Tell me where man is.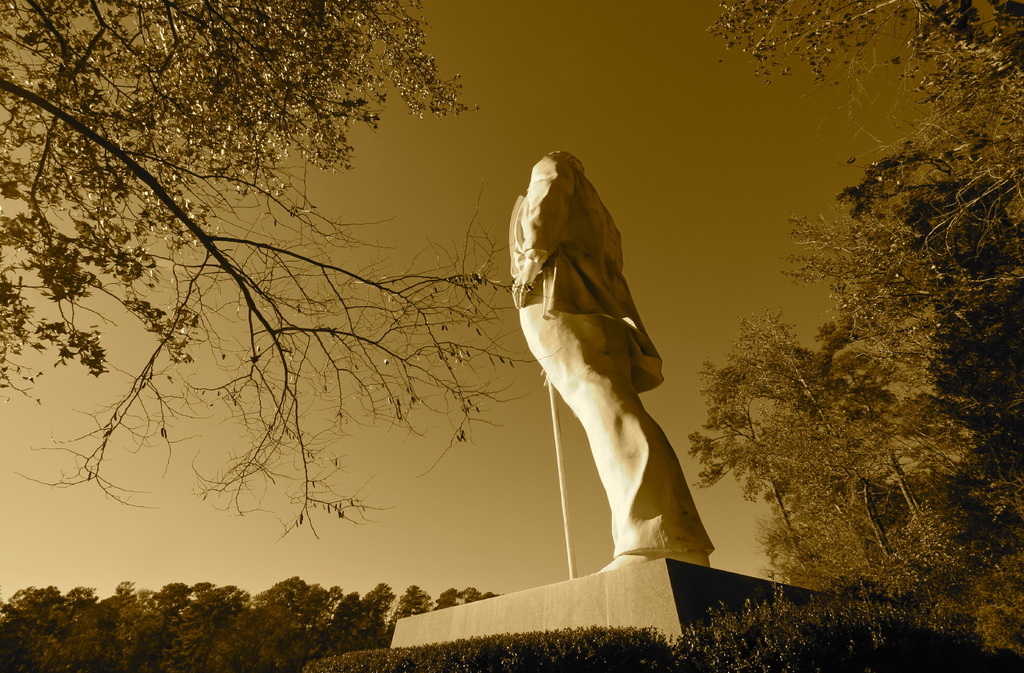
man is at box(494, 118, 719, 607).
